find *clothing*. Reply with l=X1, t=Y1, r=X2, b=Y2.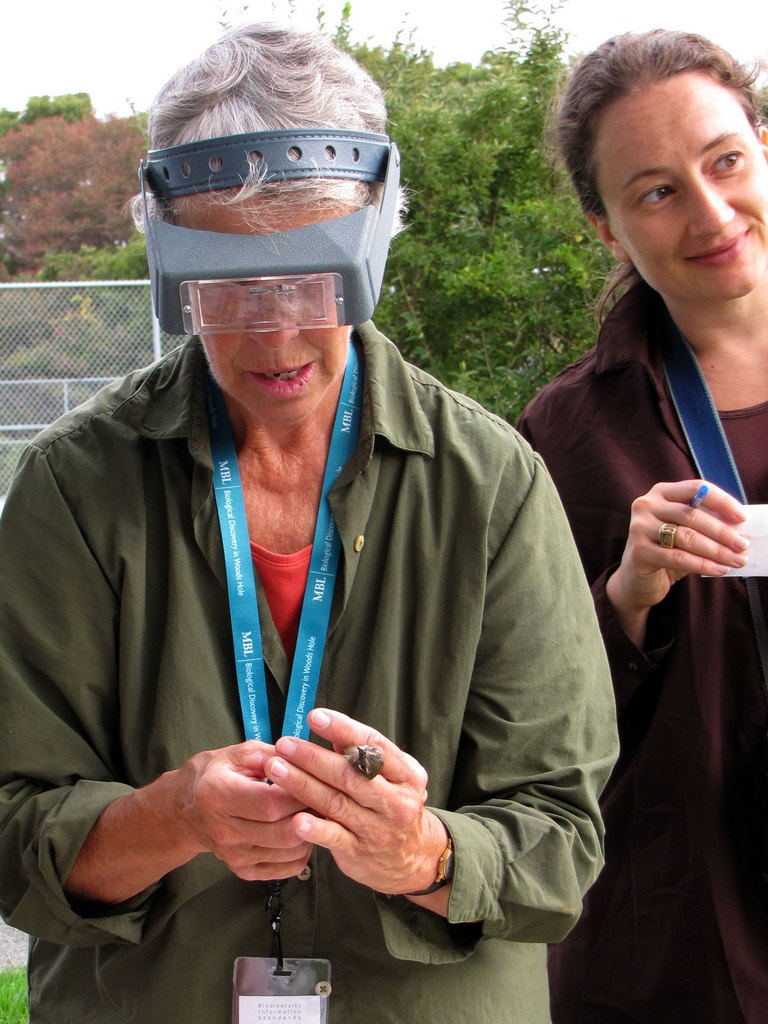
l=513, t=278, r=767, b=1023.
